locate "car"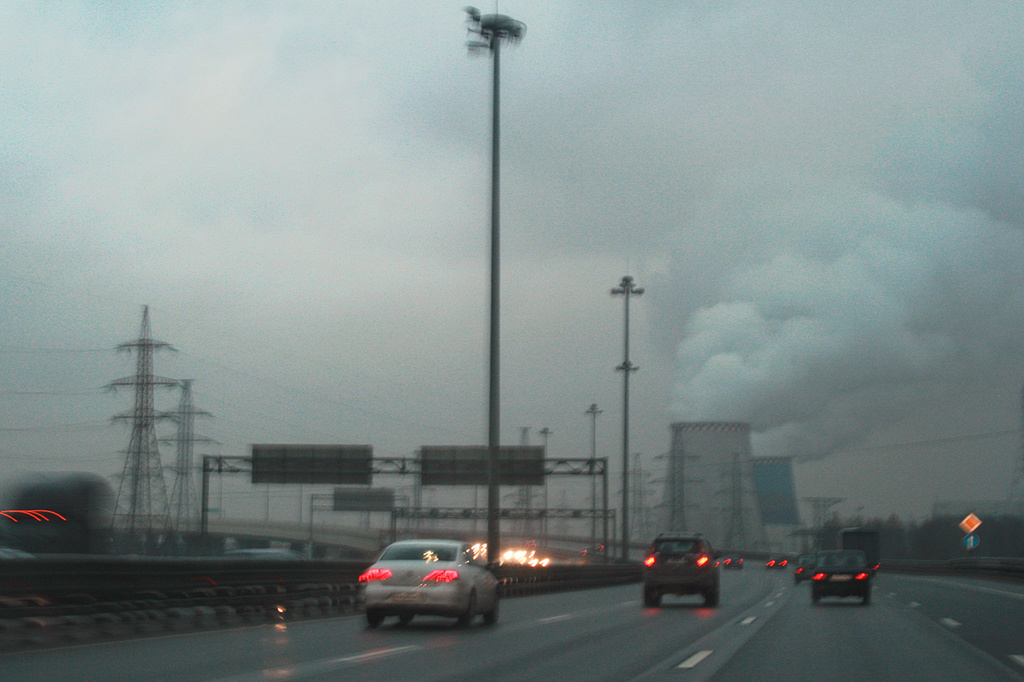
locate(642, 532, 716, 608)
